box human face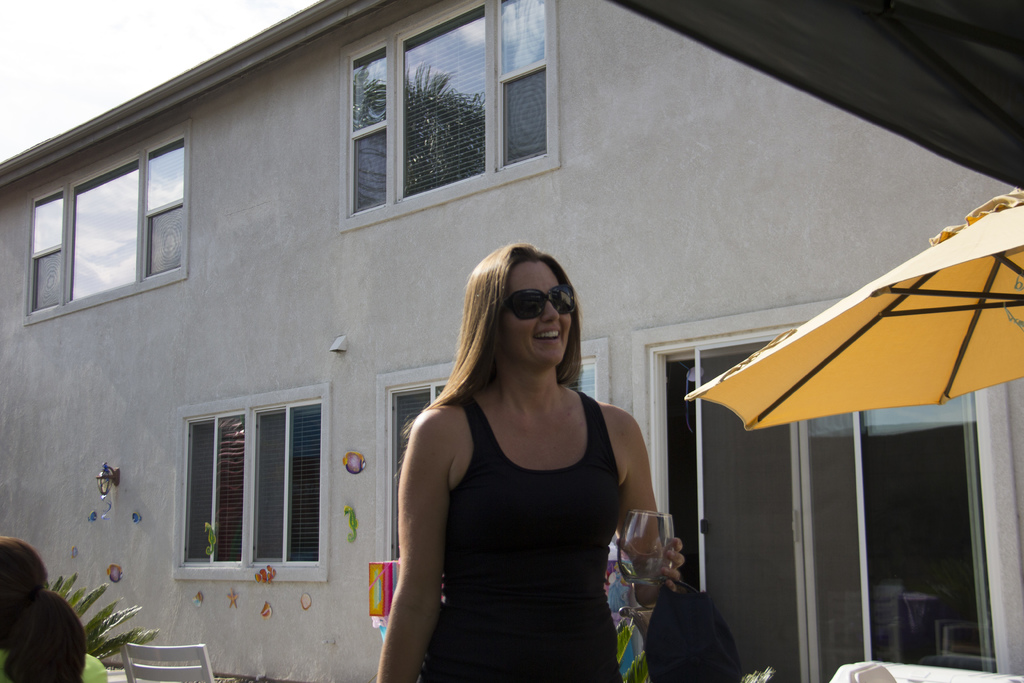
496 258 576 366
